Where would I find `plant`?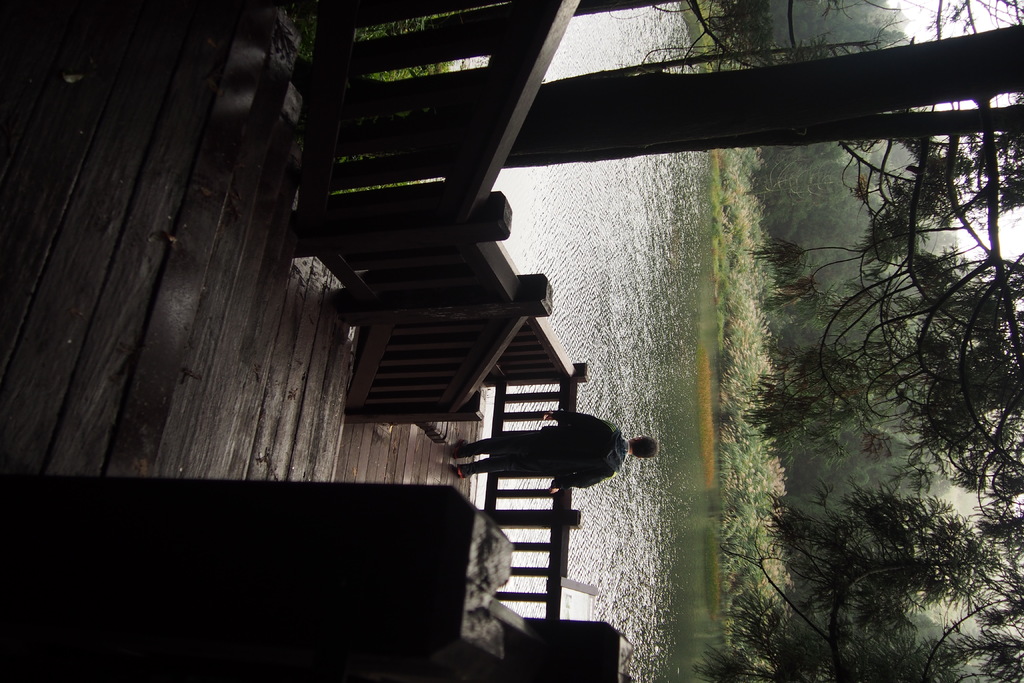
At {"left": 676, "top": 0, "right": 792, "bottom": 72}.
